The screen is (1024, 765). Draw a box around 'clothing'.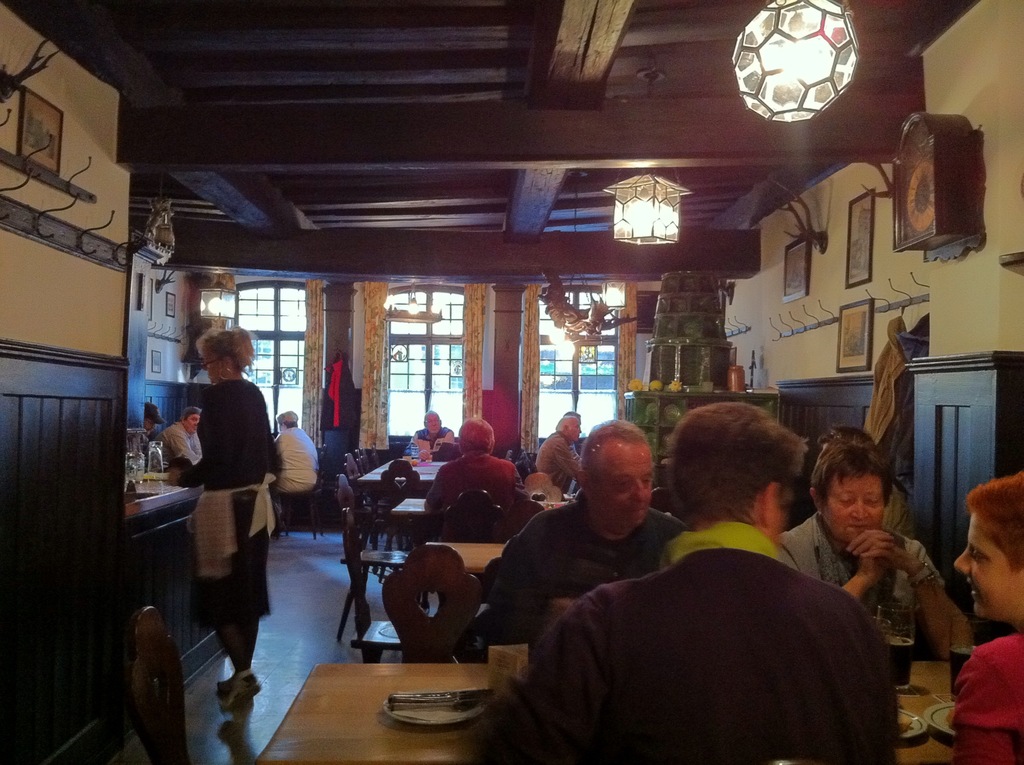
465 497 692 664.
